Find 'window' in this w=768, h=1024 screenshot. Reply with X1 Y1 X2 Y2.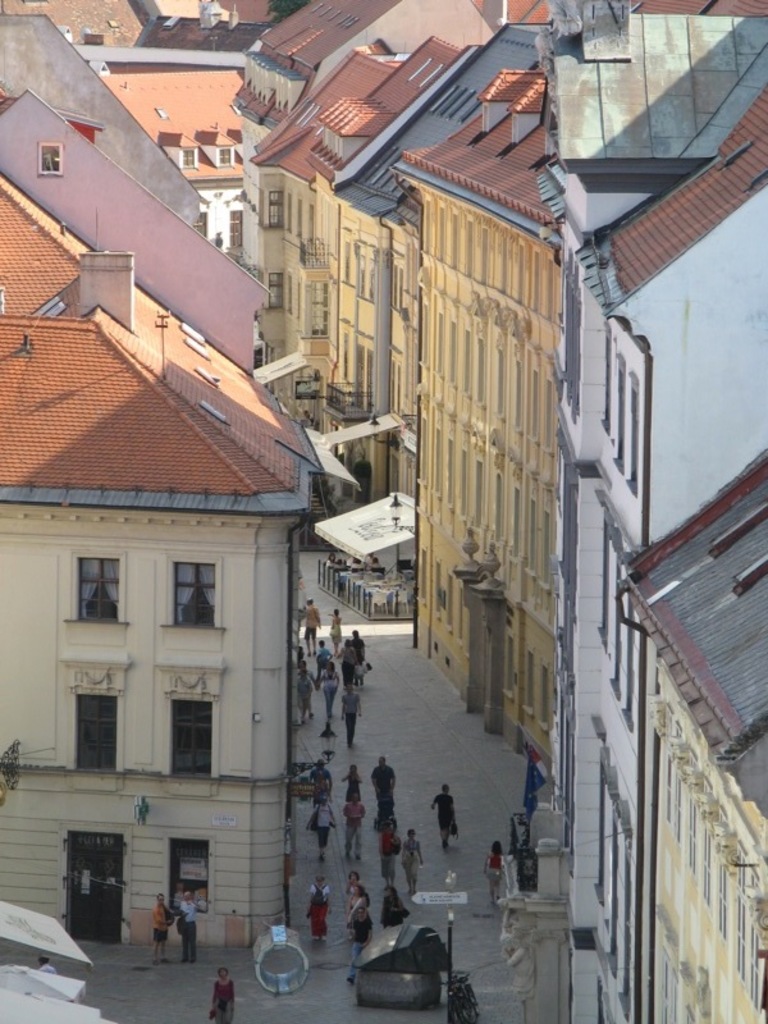
73 550 127 630.
